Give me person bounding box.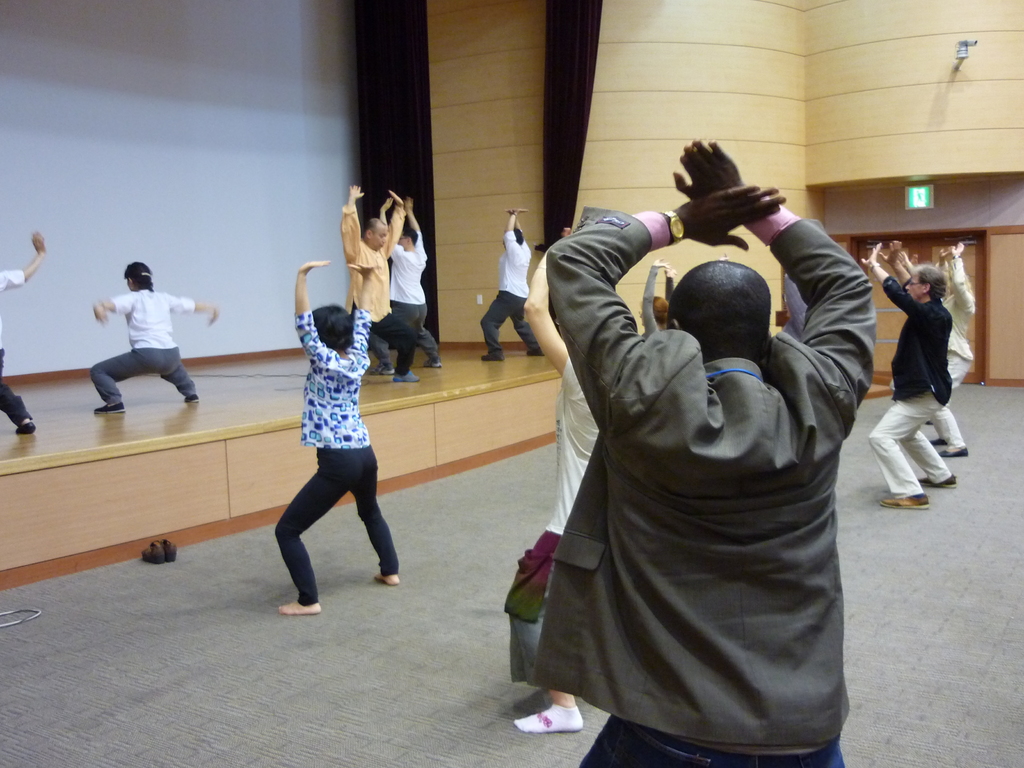
477 208 547 365.
